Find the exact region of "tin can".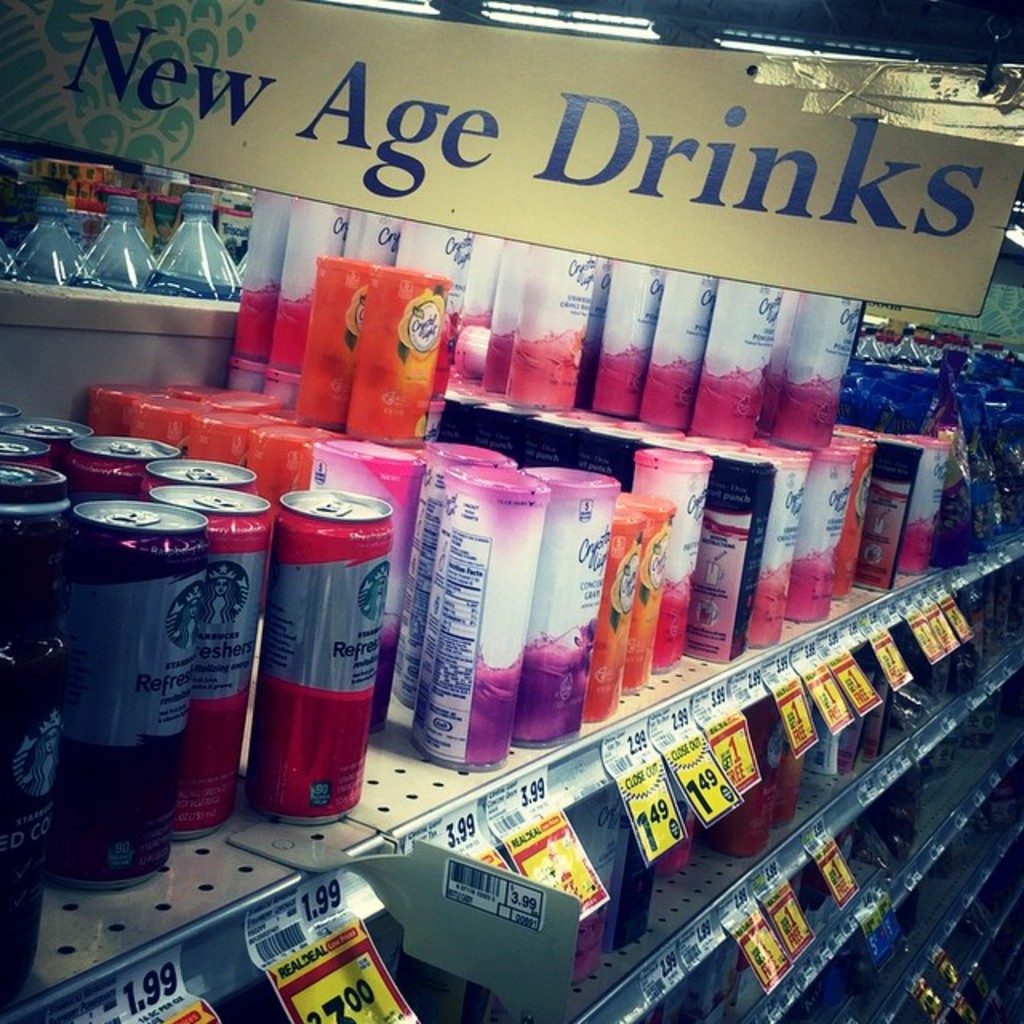
Exact region: BBox(752, 446, 806, 656).
